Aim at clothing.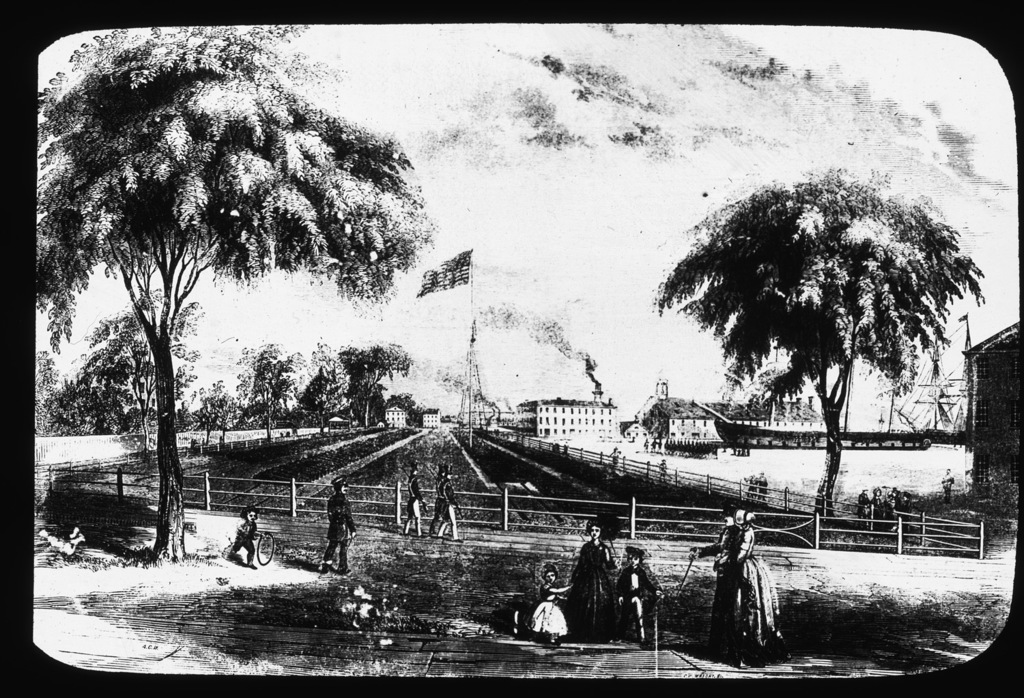
Aimed at locate(226, 515, 257, 568).
